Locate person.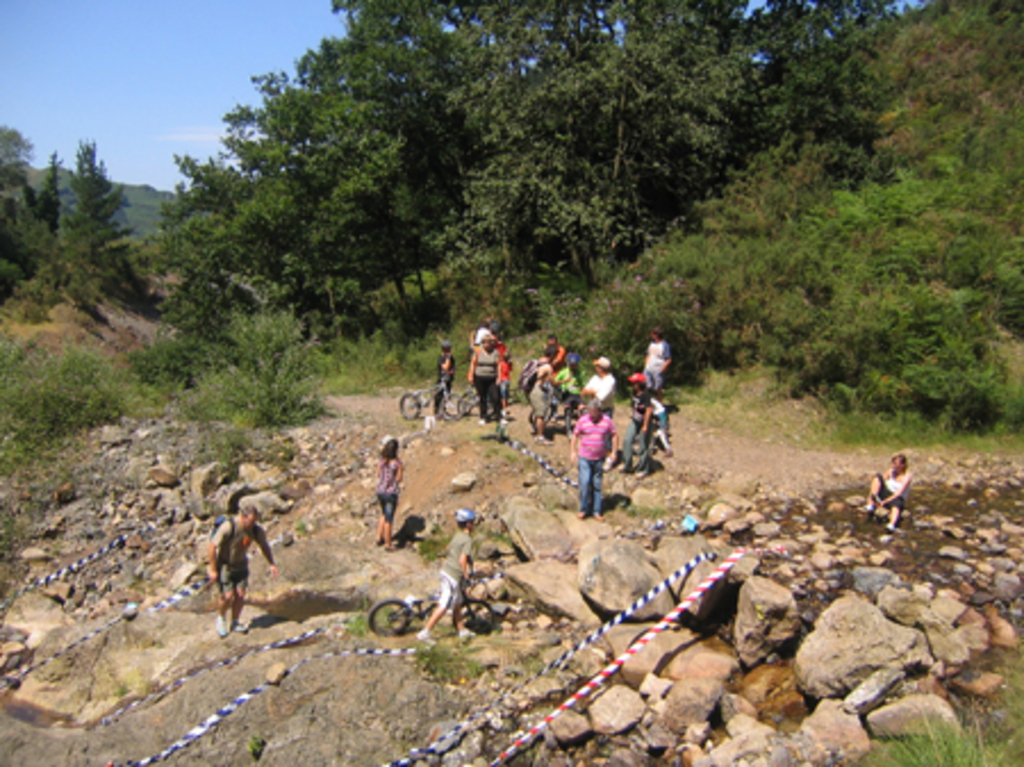
Bounding box: 416/505/478/642.
